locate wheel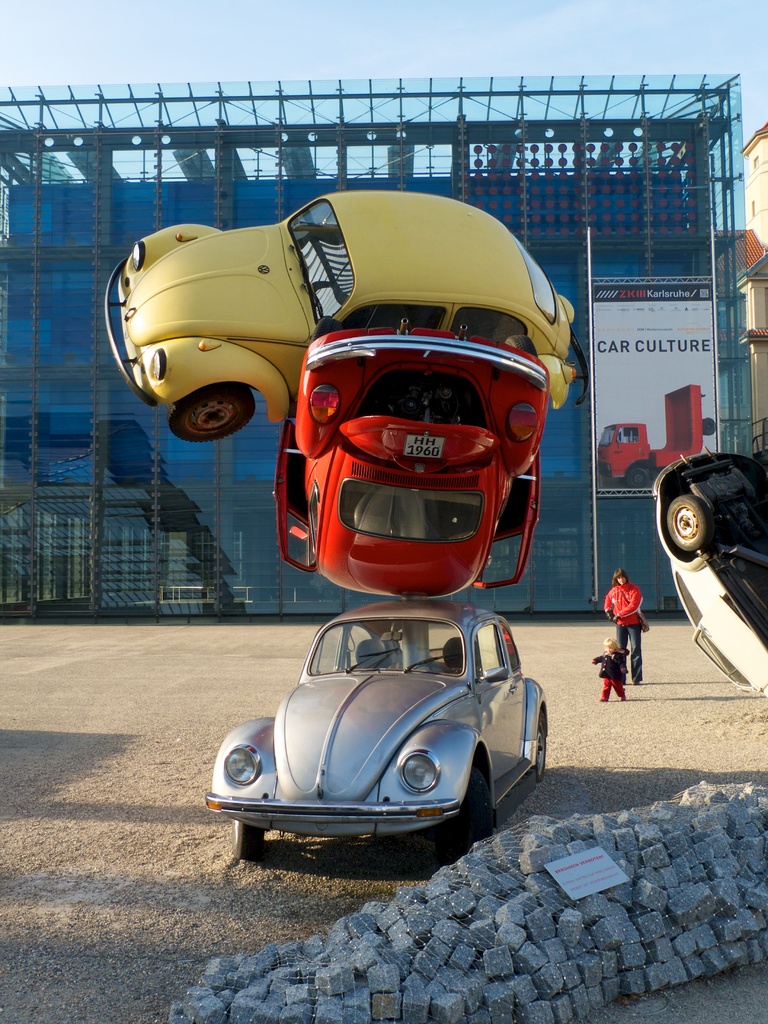
669:498:706:554
